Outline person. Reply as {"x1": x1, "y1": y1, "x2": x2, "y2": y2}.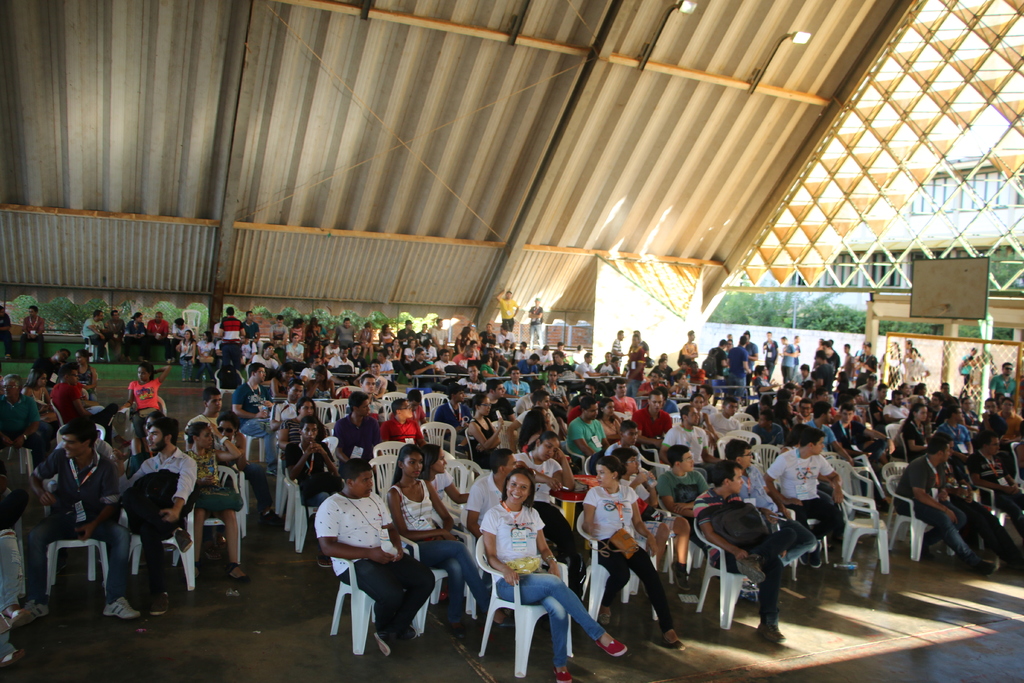
{"x1": 445, "y1": 385, "x2": 467, "y2": 441}.
